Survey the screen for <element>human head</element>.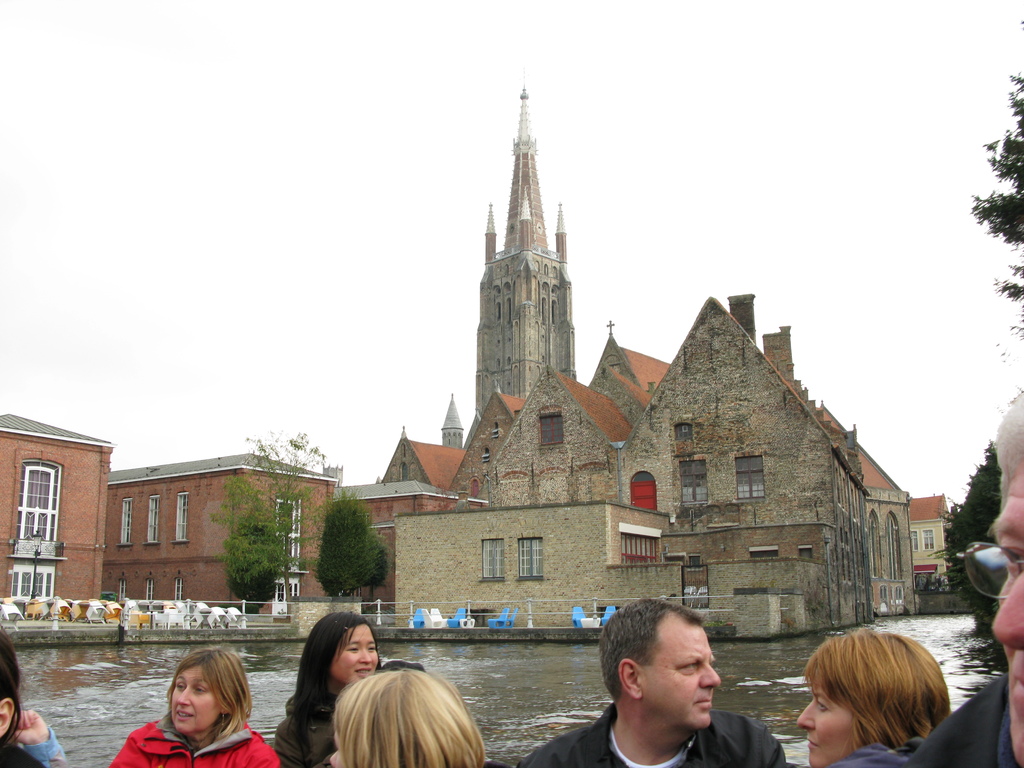
Survey found: (left=326, top=668, right=486, bottom=767).
